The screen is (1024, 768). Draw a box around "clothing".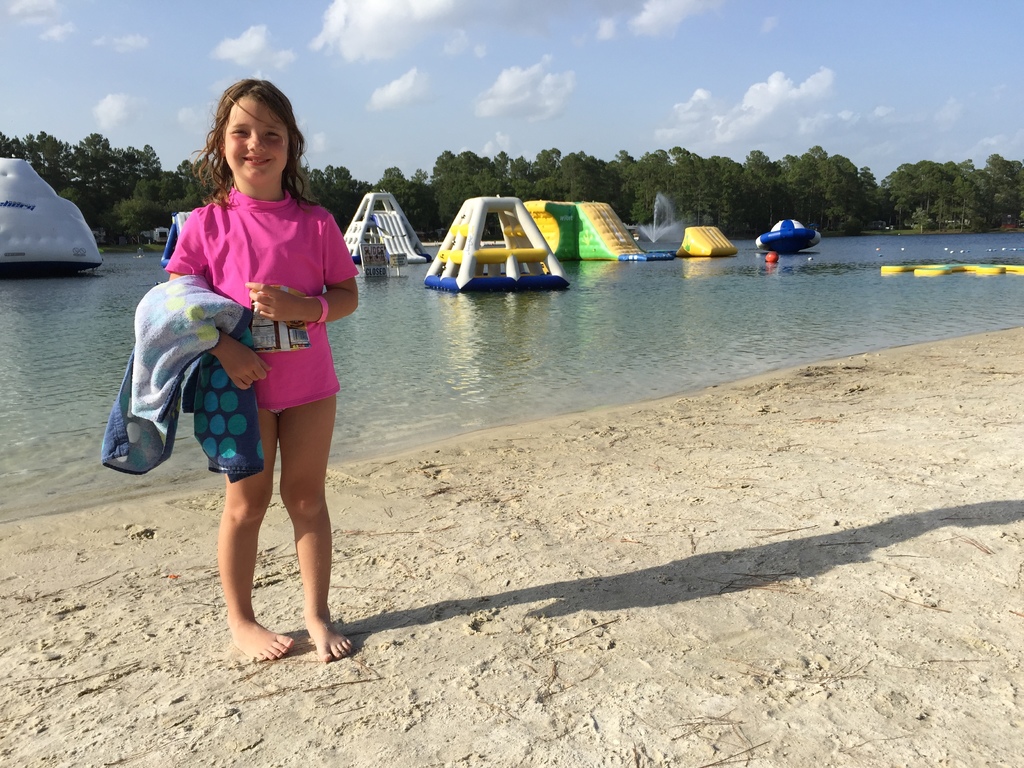
[left=174, top=188, right=344, bottom=464].
